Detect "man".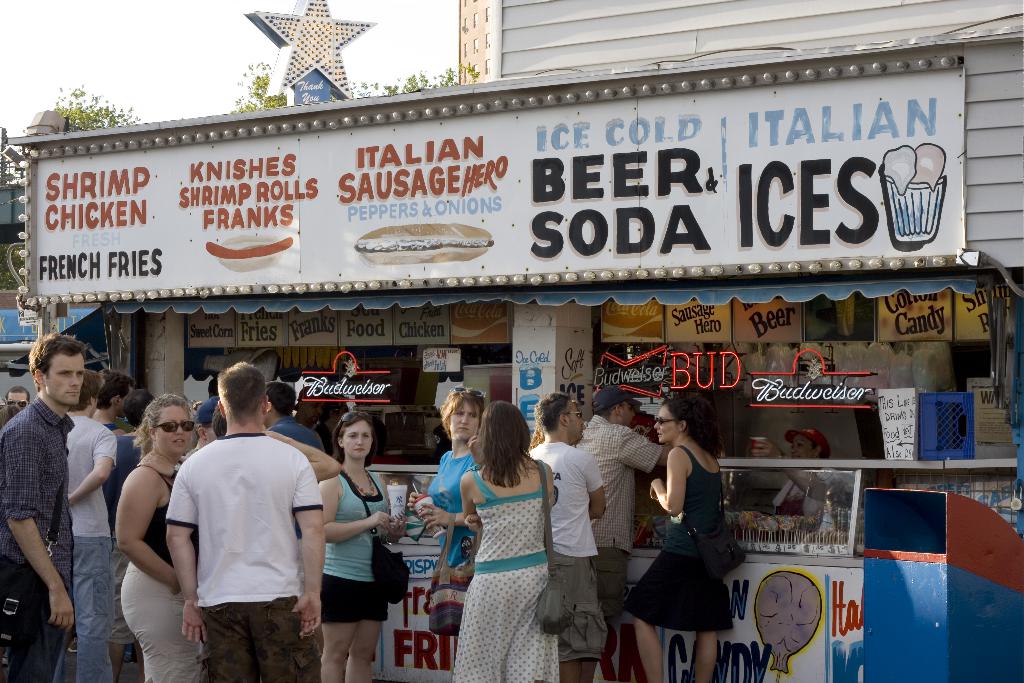
Detected at crop(520, 393, 603, 682).
